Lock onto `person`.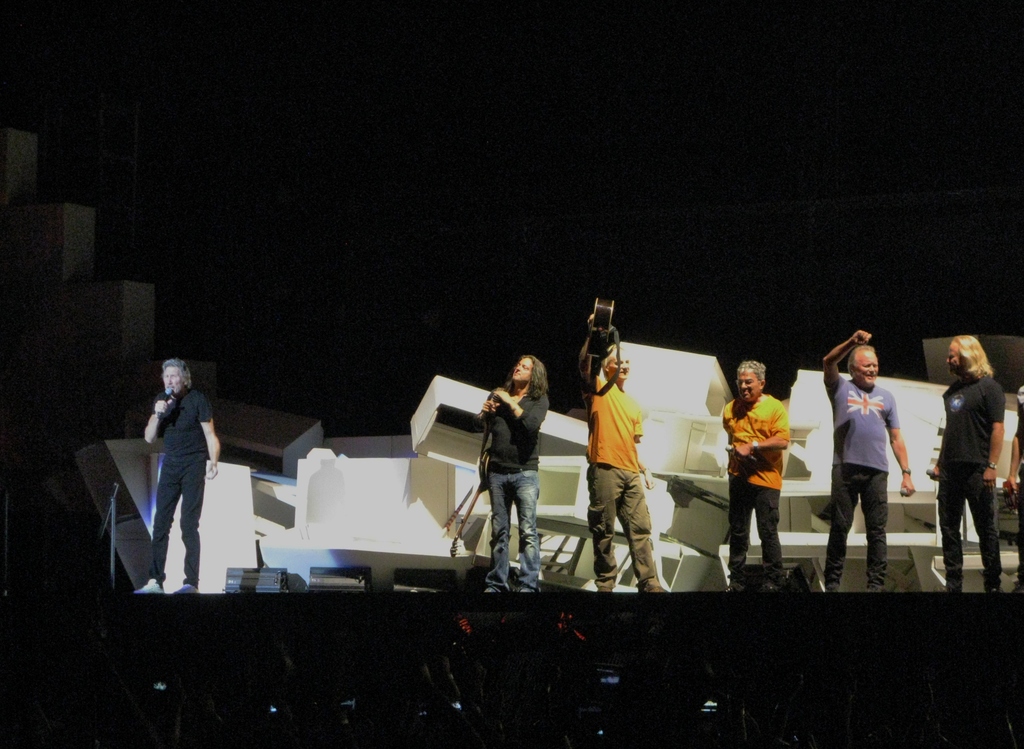
Locked: crop(821, 330, 915, 588).
